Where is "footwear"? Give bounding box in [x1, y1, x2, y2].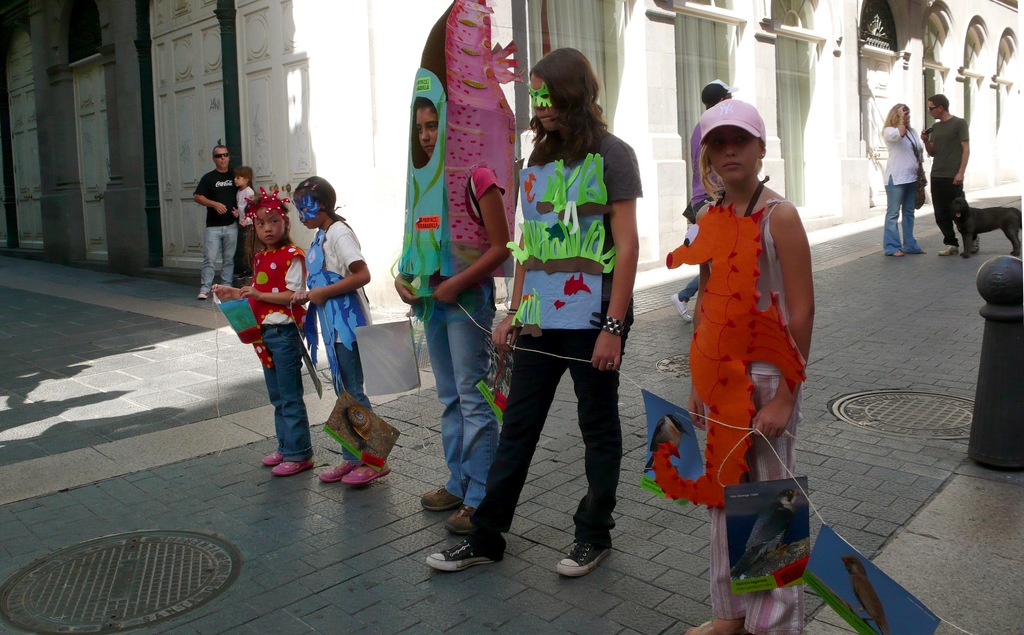
[199, 291, 207, 300].
